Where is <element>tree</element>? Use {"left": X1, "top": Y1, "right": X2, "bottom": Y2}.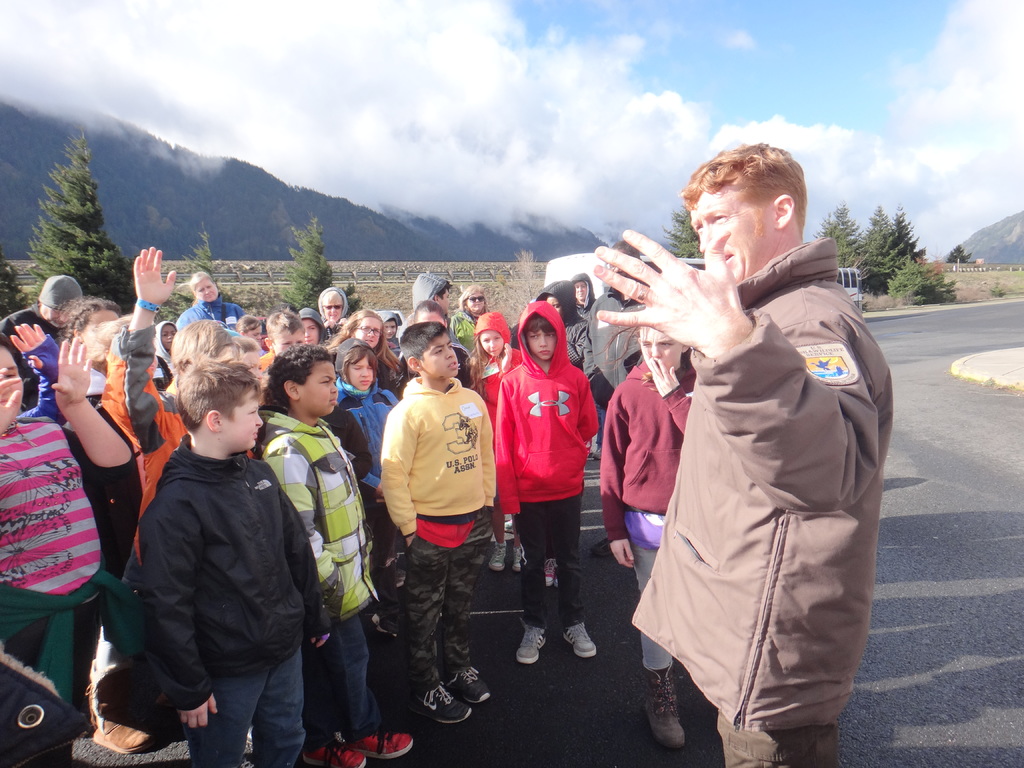
{"left": 30, "top": 129, "right": 143, "bottom": 309}.
